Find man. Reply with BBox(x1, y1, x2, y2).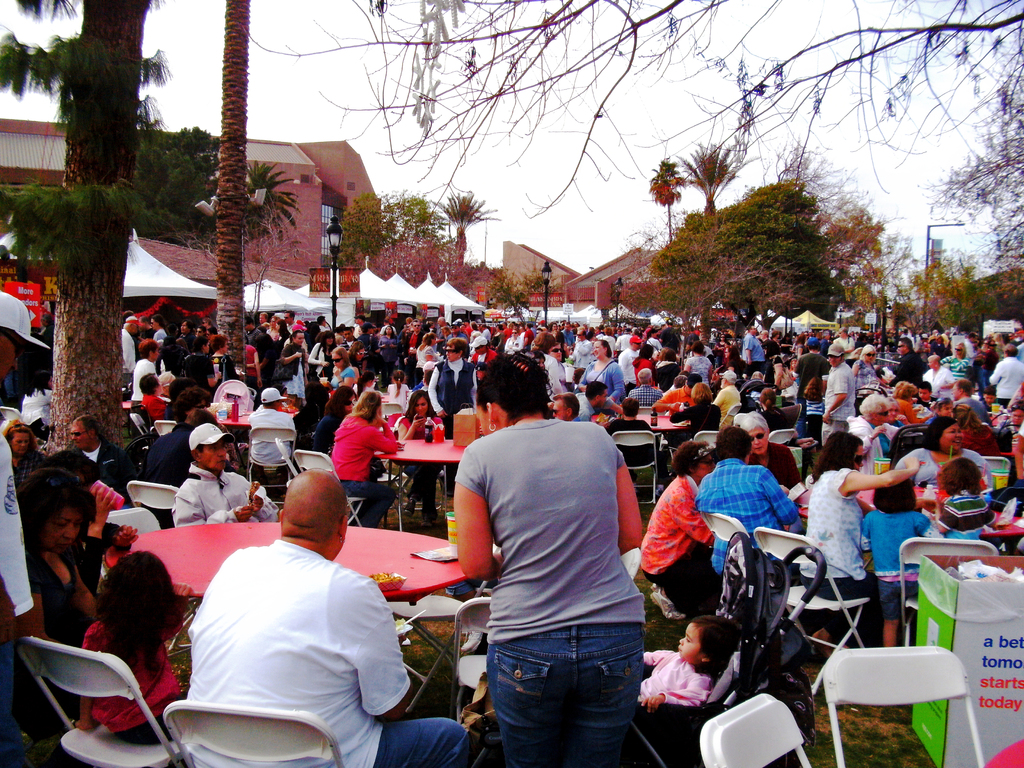
BBox(956, 380, 992, 429).
